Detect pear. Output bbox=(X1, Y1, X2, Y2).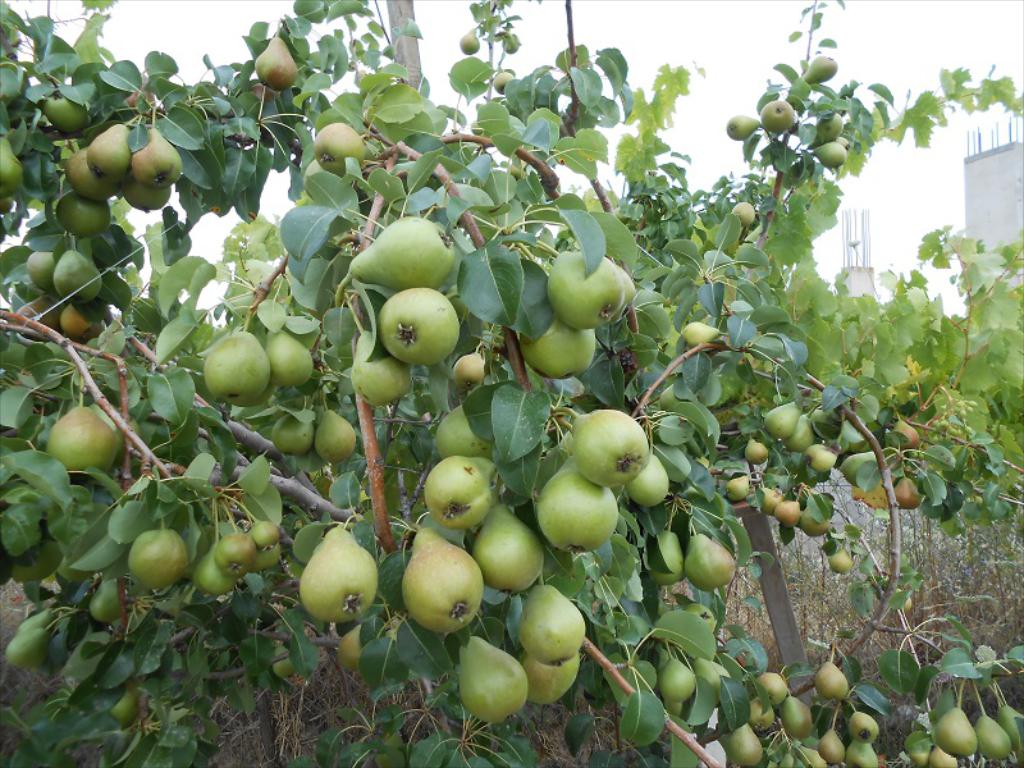
bbox=(826, 547, 852, 576).
